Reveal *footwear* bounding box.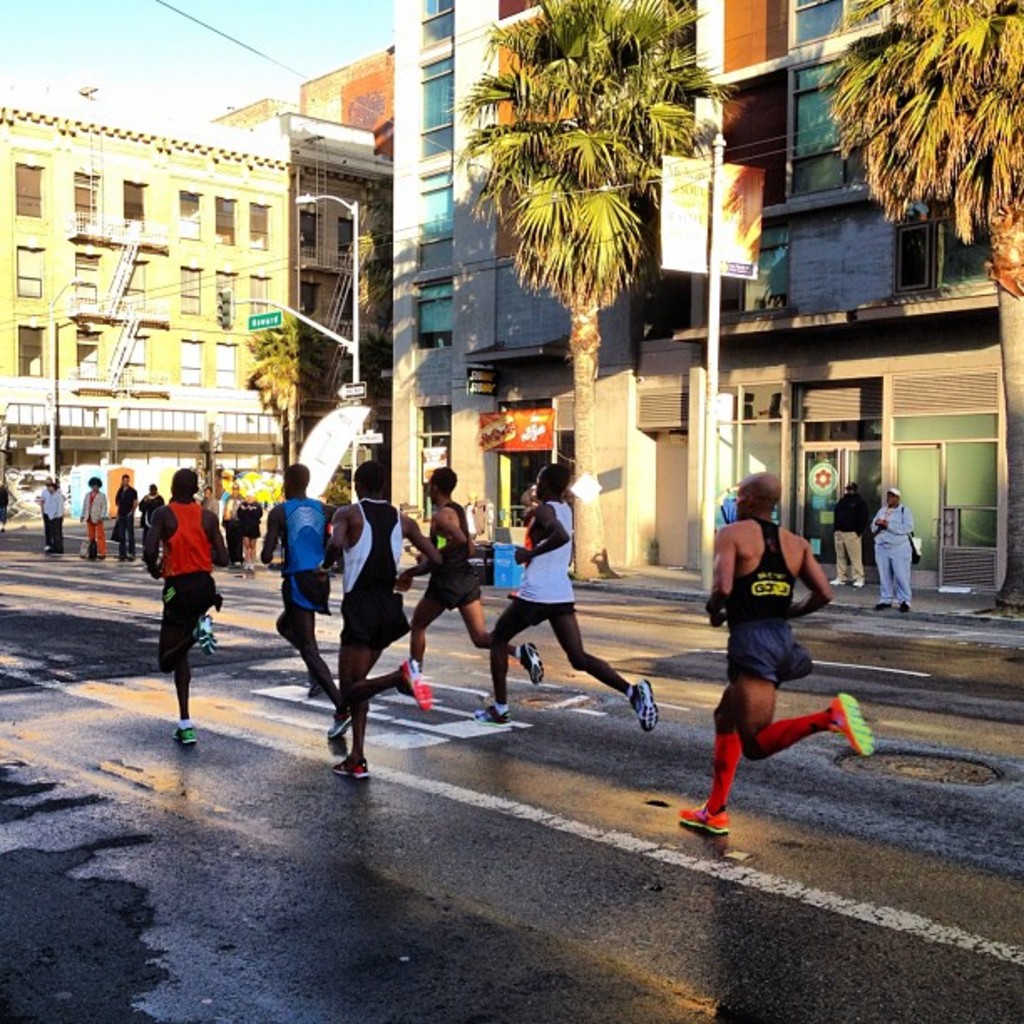
Revealed: 517,641,544,683.
